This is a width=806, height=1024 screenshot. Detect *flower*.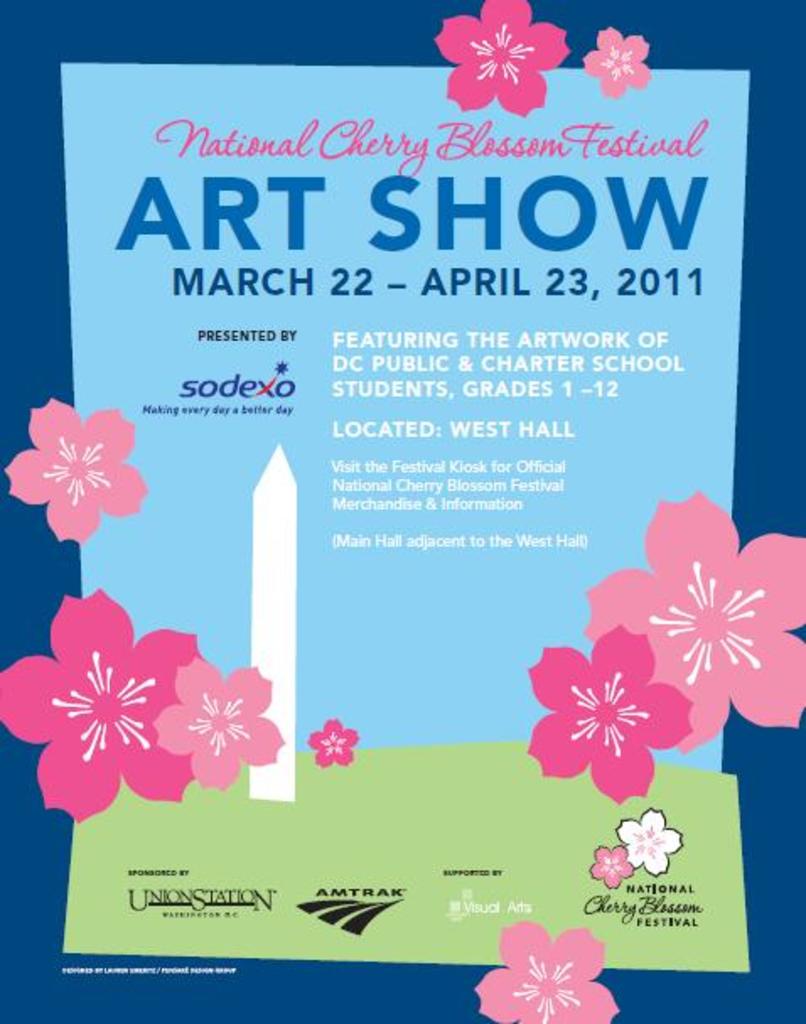
bbox=[521, 621, 705, 801].
